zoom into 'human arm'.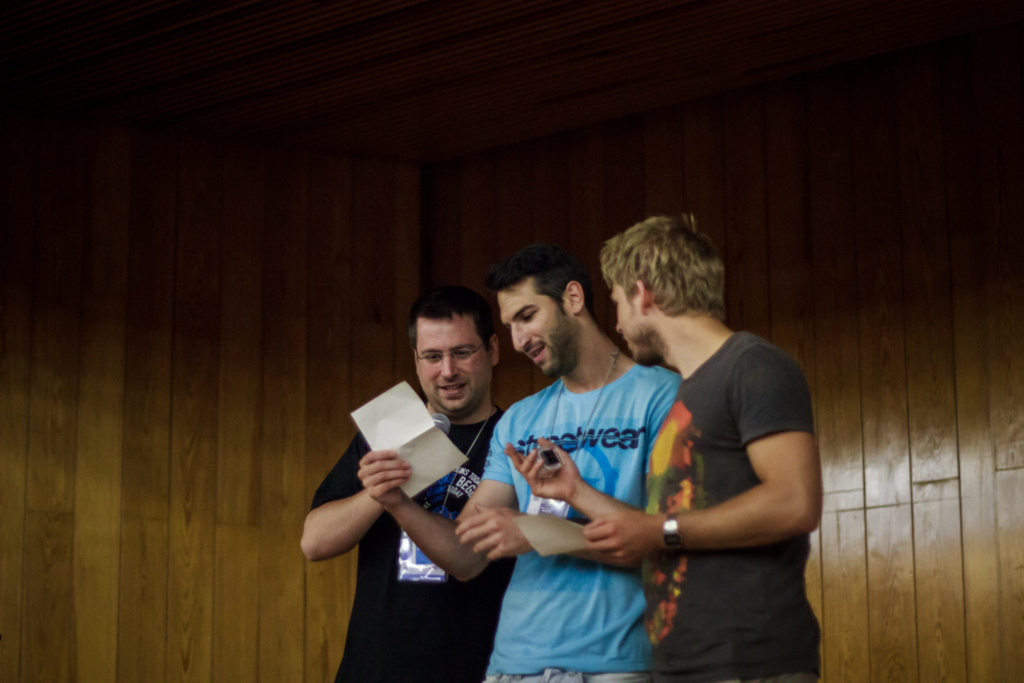
Zoom target: (x1=354, y1=407, x2=524, y2=586).
